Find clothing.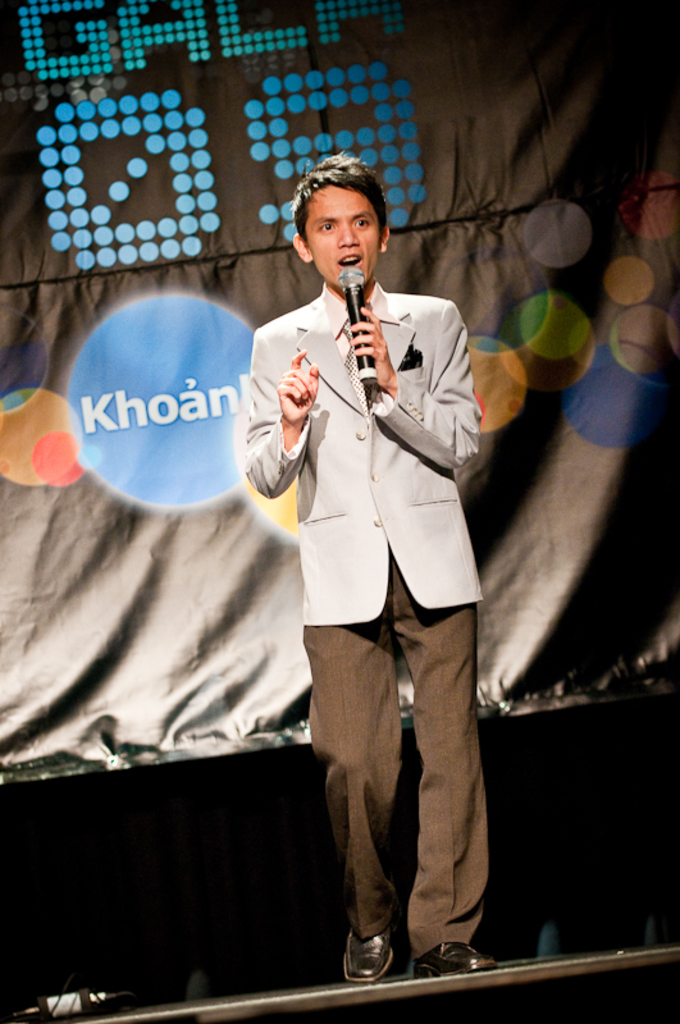
bbox(255, 292, 506, 933).
